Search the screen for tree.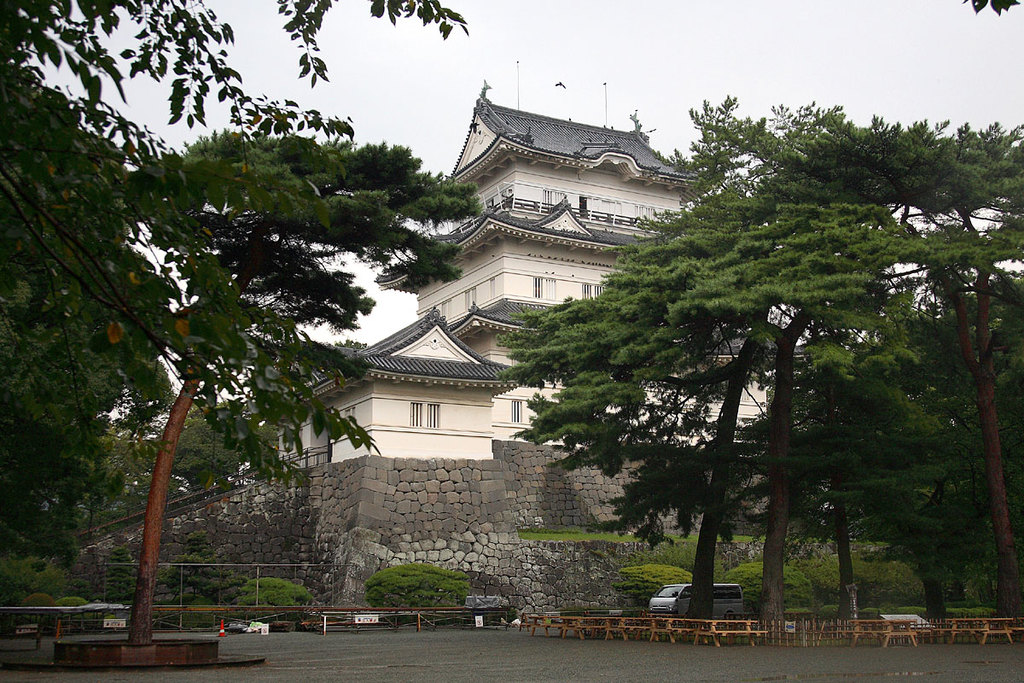
Found at Rect(0, 128, 260, 600).
